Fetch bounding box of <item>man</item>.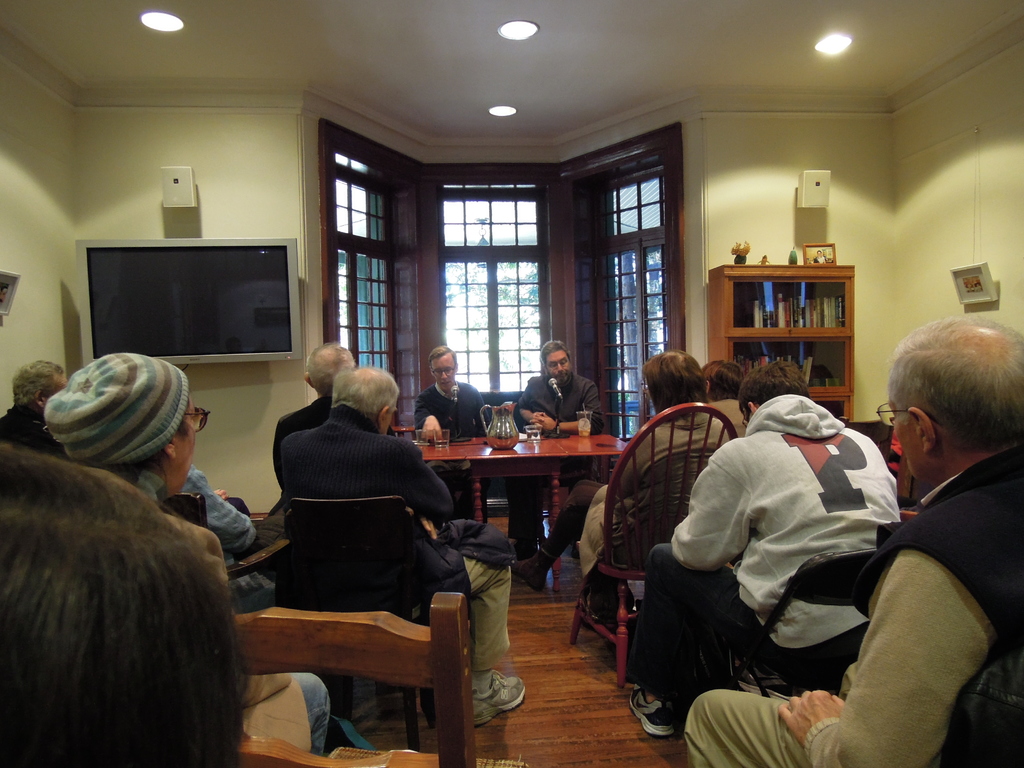
Bbox: (627, 359, 898, 735).
